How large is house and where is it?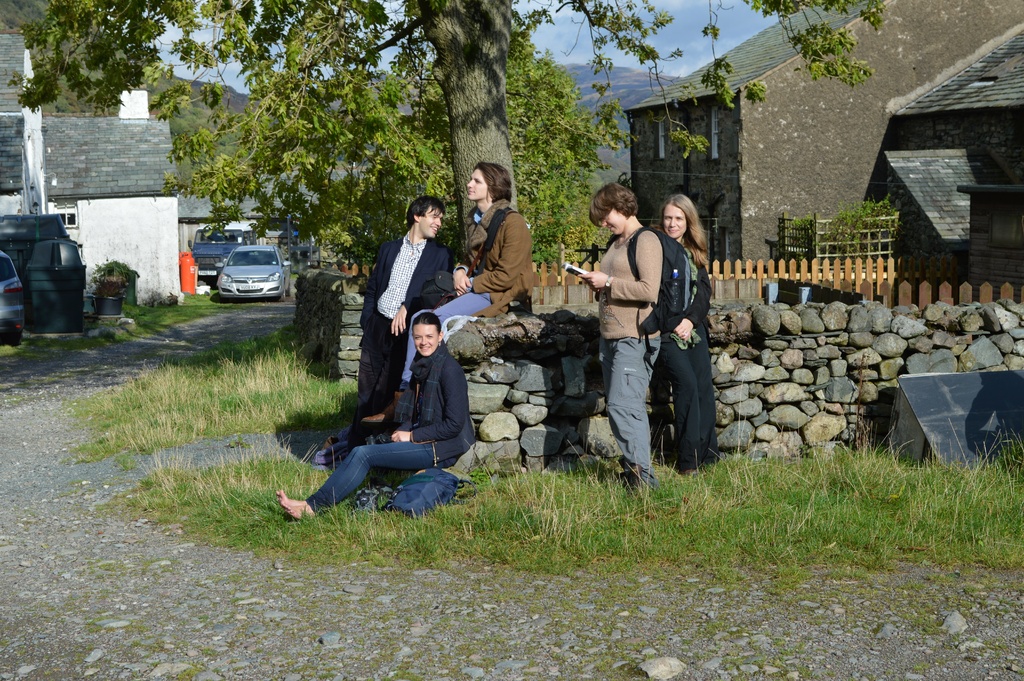
Bounding box: box(627, 0, 1023, 306).
